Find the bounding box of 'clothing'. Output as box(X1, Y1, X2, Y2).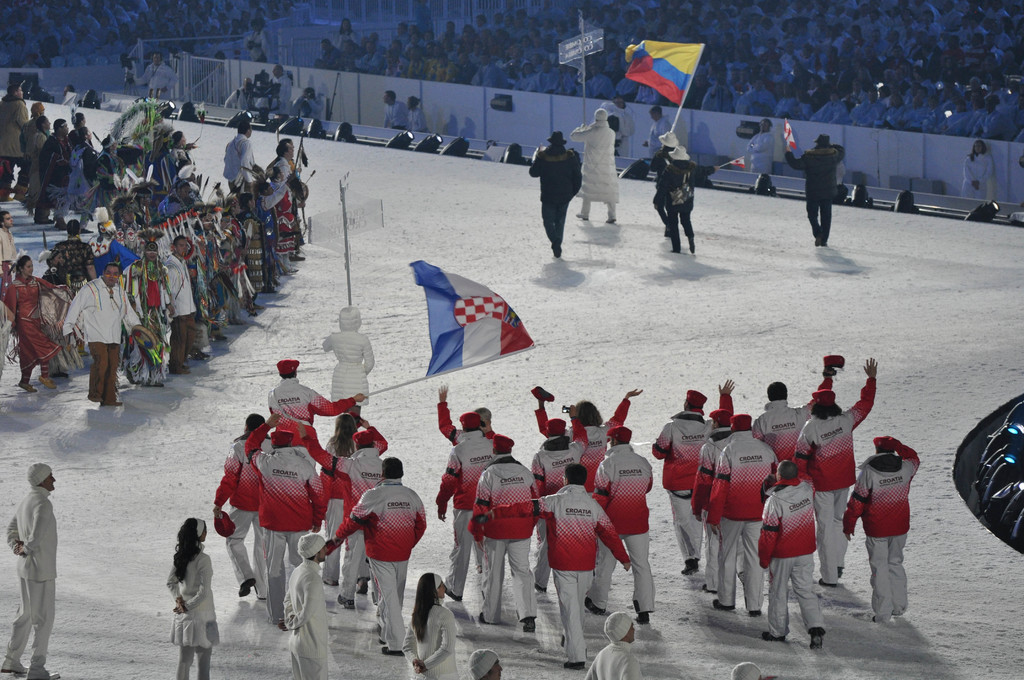
box(963, 154, 992, 200).
